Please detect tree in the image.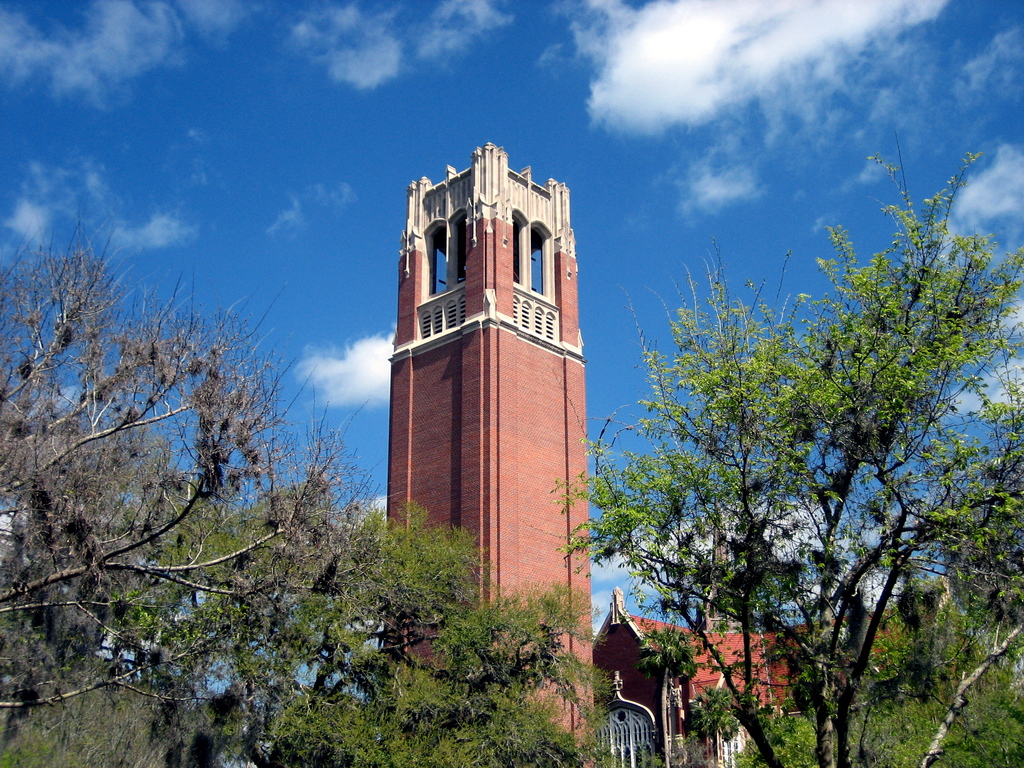
bbox=[542, 122, 1023, 767].
